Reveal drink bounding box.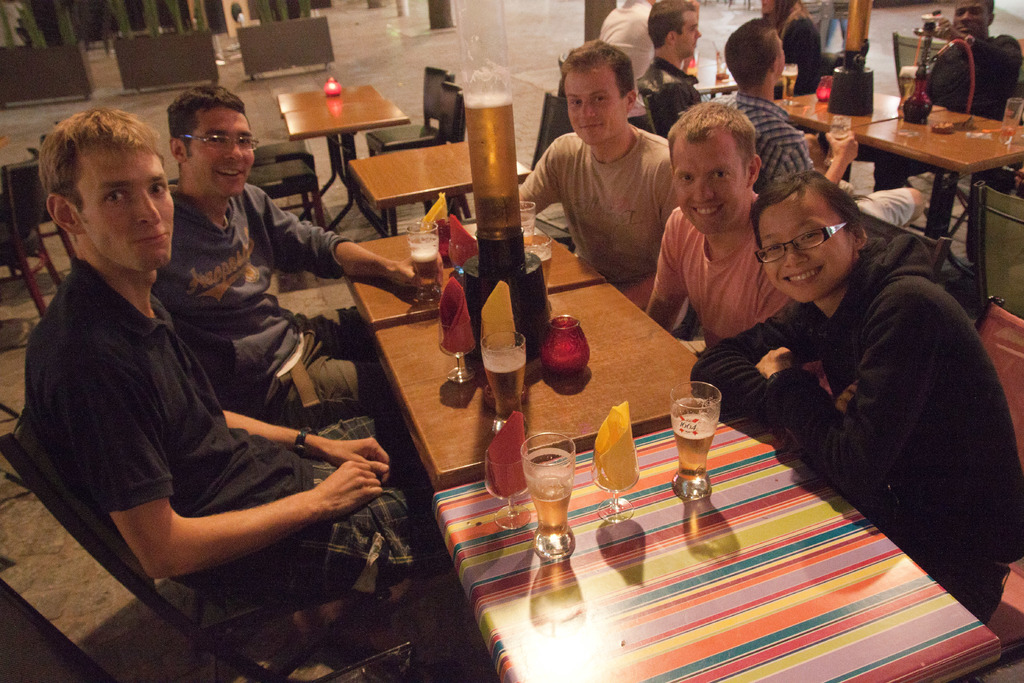
Revealed: box=[529, 477, 572, 537].
